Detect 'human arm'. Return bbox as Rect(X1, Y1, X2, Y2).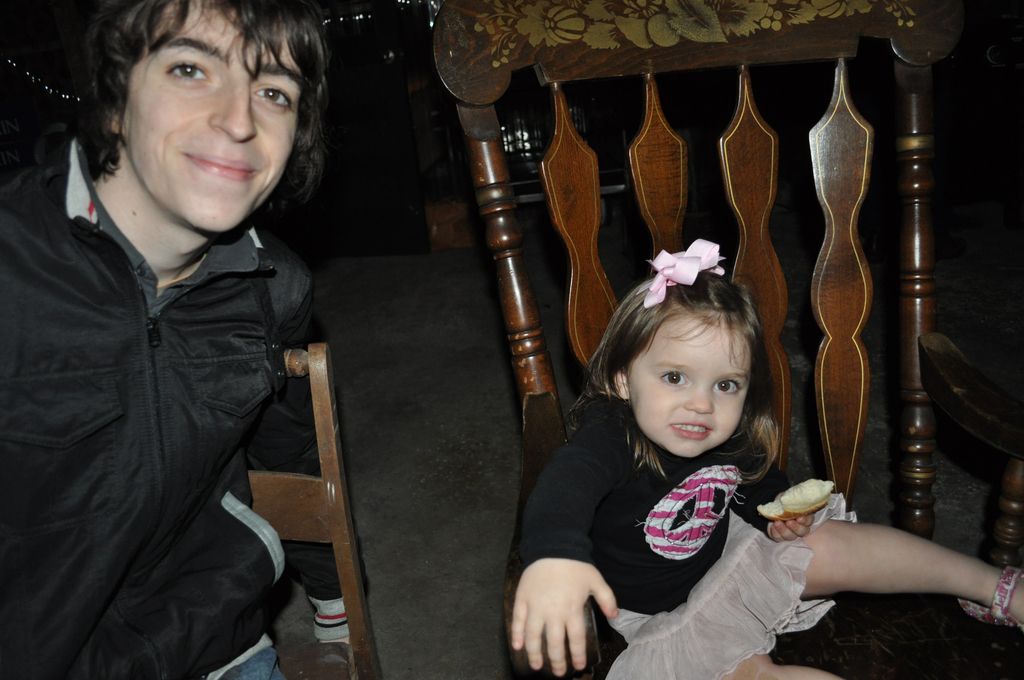
Rect(248, 244, 366, 659).
